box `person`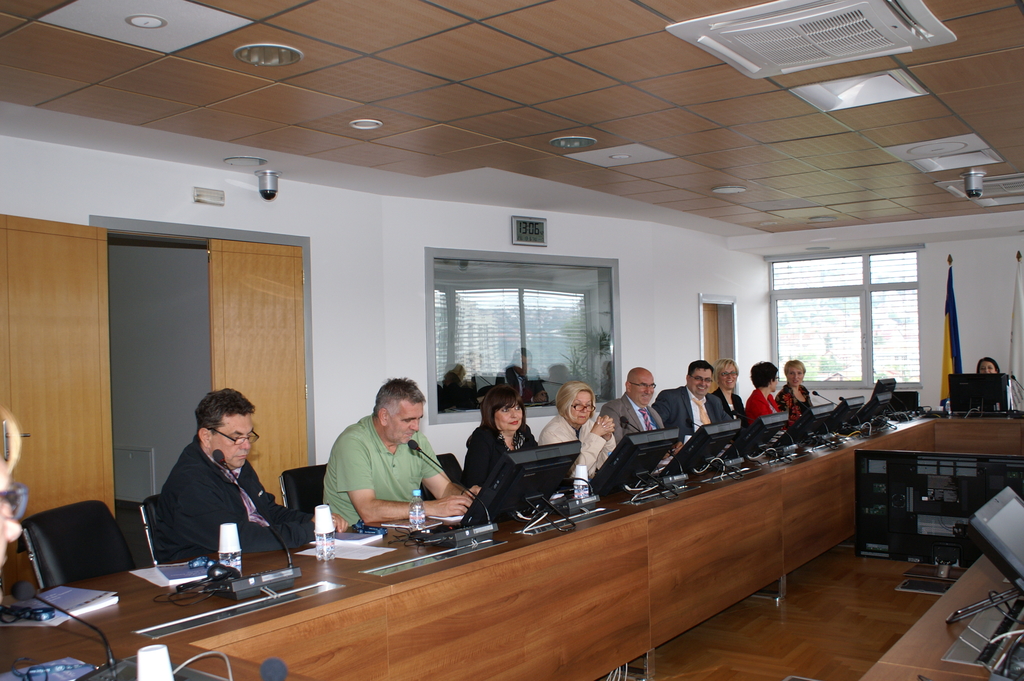
[601, 368, 681, 463]
